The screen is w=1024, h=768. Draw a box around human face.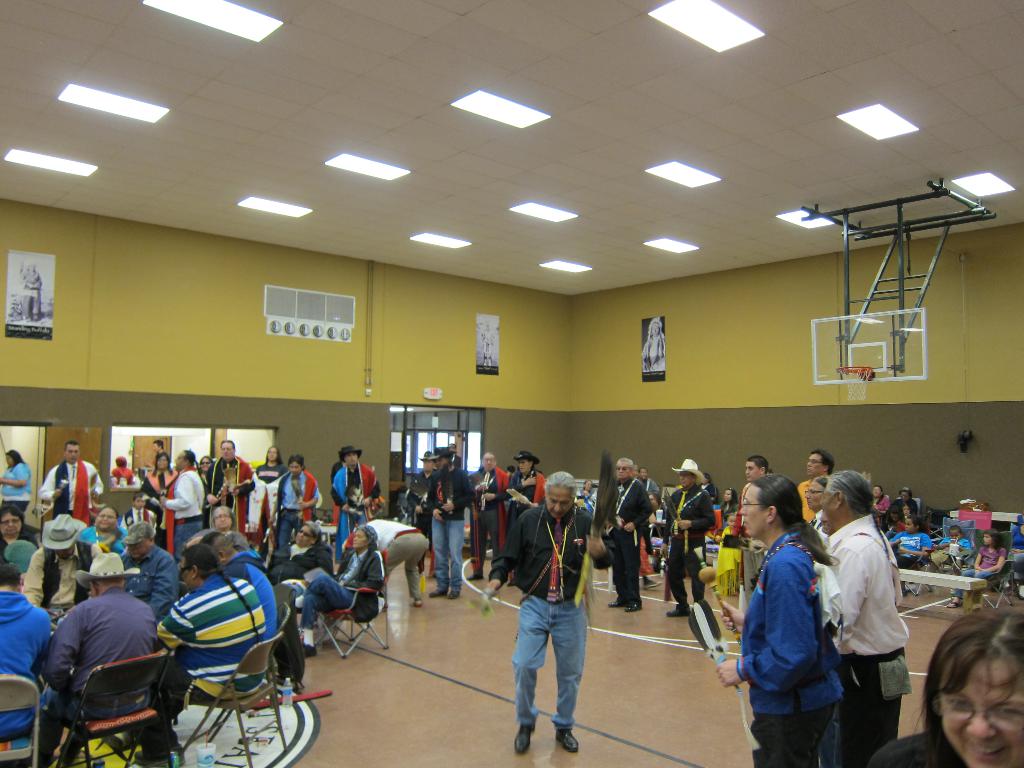
rect(518, 458, 531, 471).
